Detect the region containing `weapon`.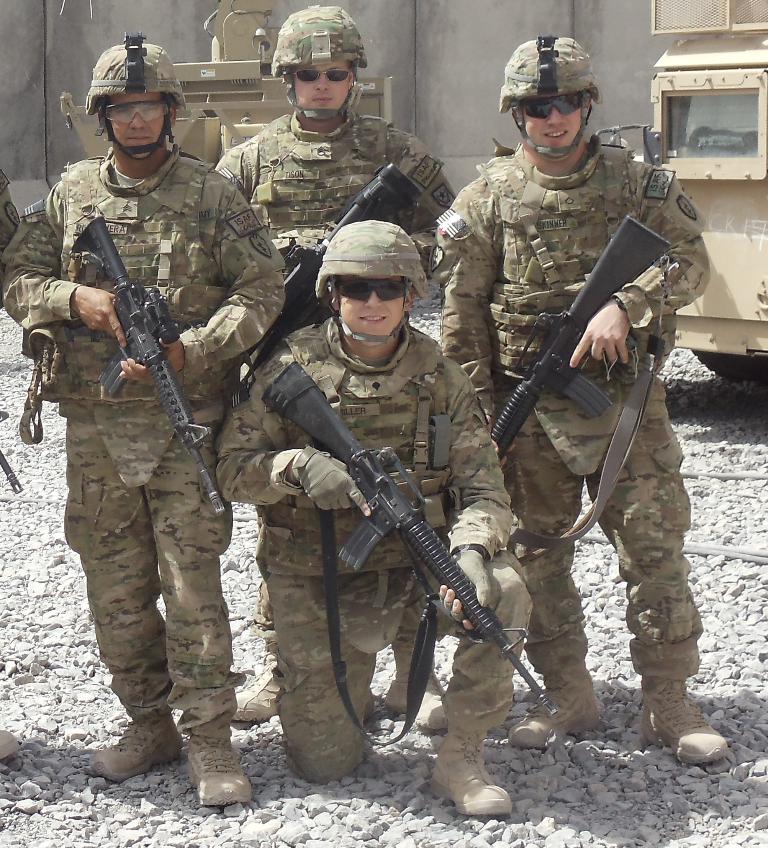
(244, 143, 413, 400).
